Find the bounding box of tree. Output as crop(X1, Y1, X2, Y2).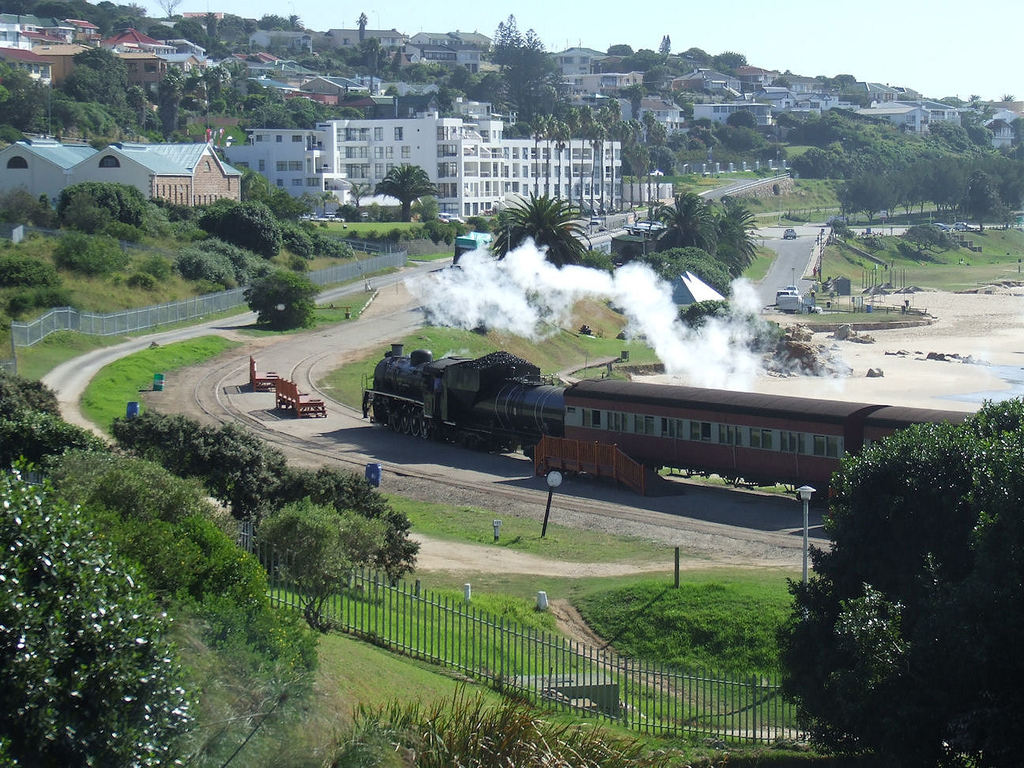
crop(527, 115, 545, 198).
